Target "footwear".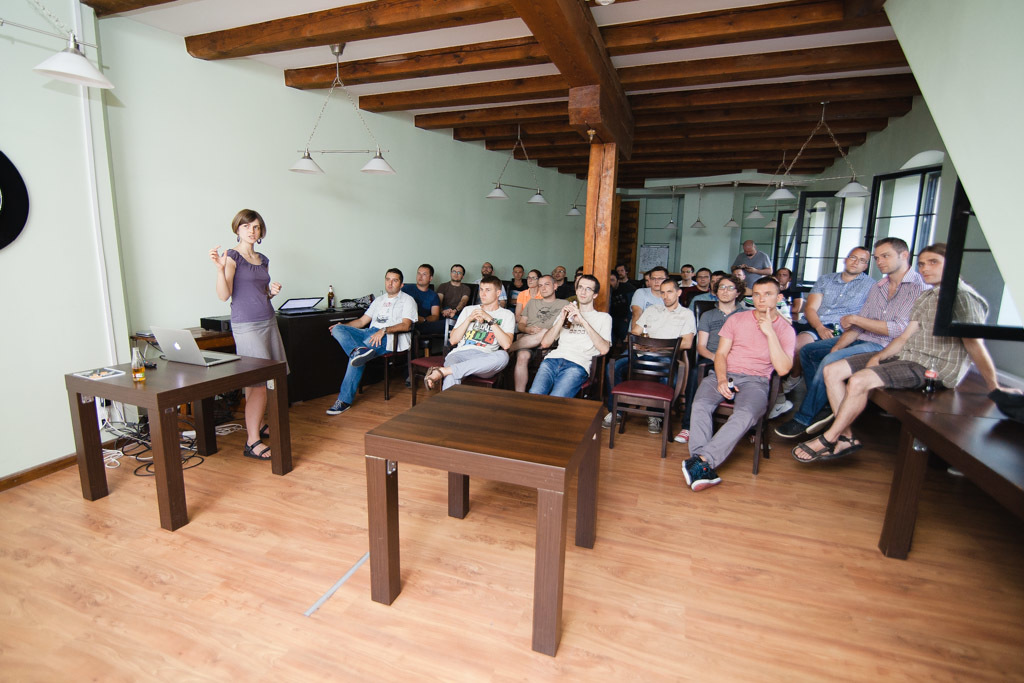
Target region: pyautogui.locateOnScreen(347, 340, 376, 368).
